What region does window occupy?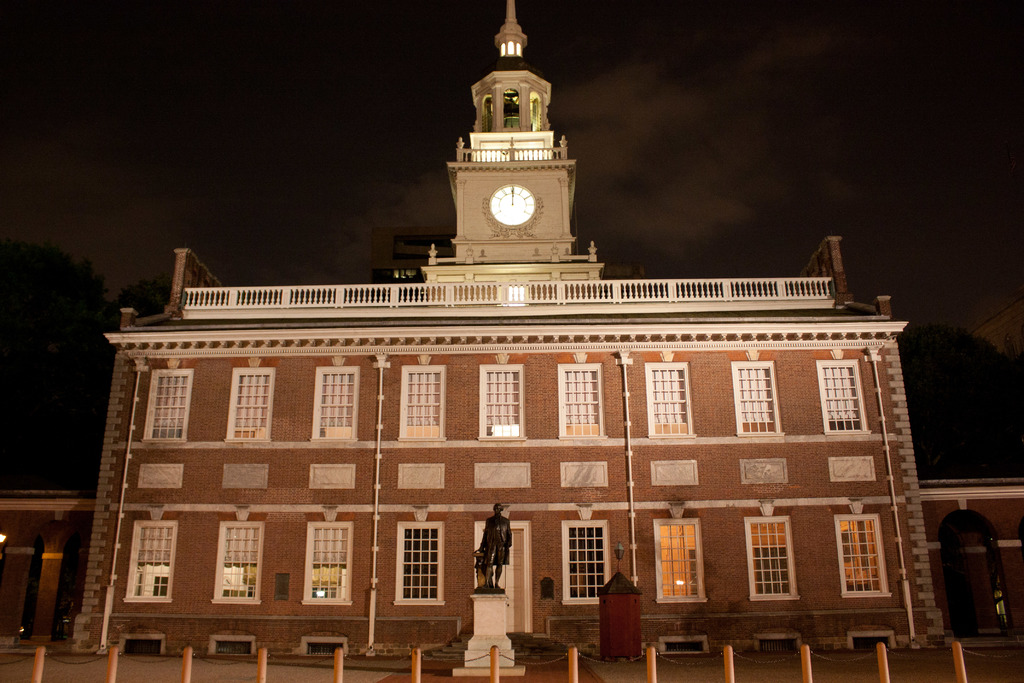
[502, 85, 521, 128].
